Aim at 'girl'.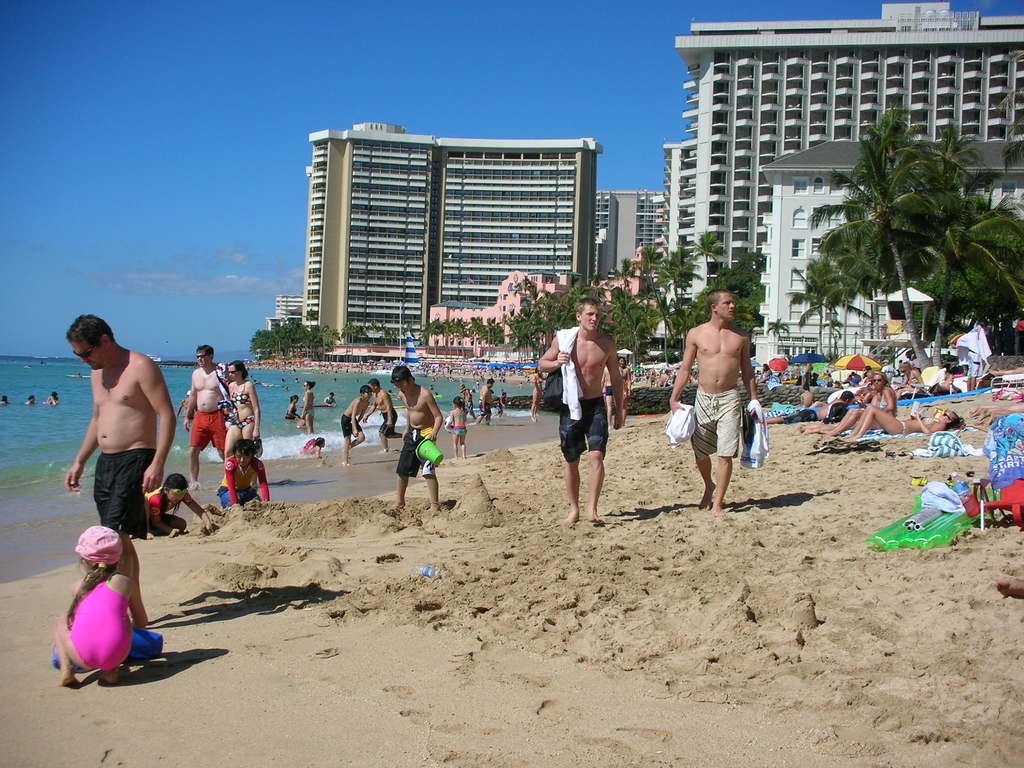
Aimed at Rect(445, 396, 468, 458).
